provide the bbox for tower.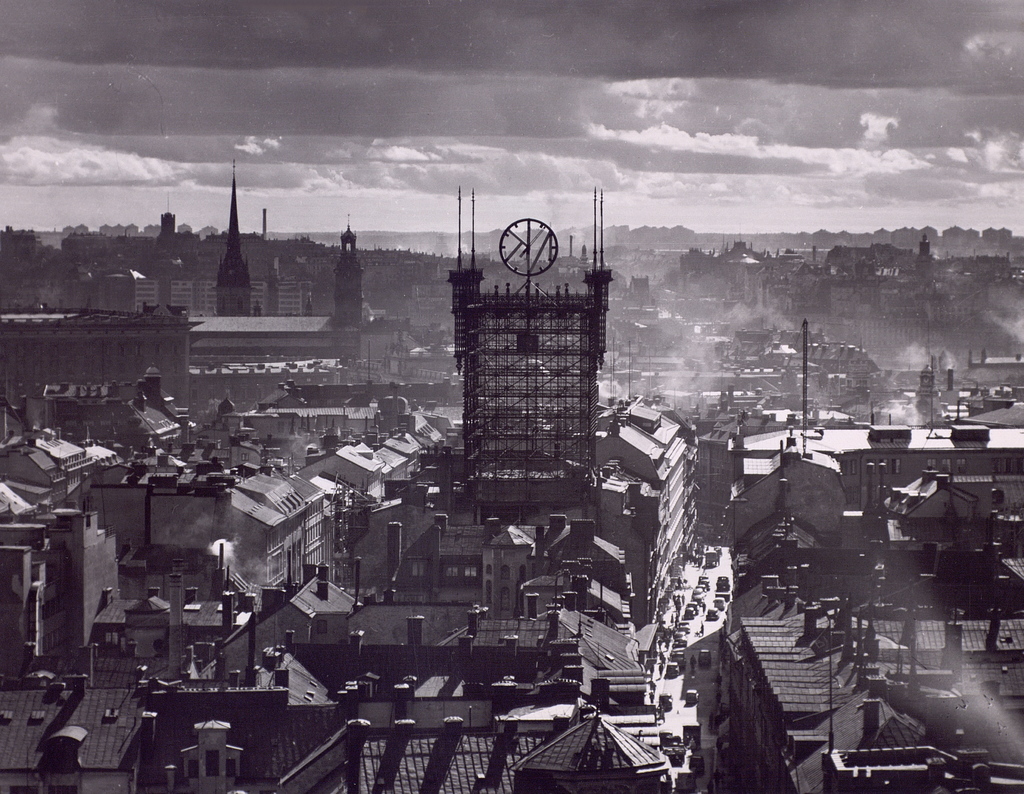
(183, 215, 362, 366).
